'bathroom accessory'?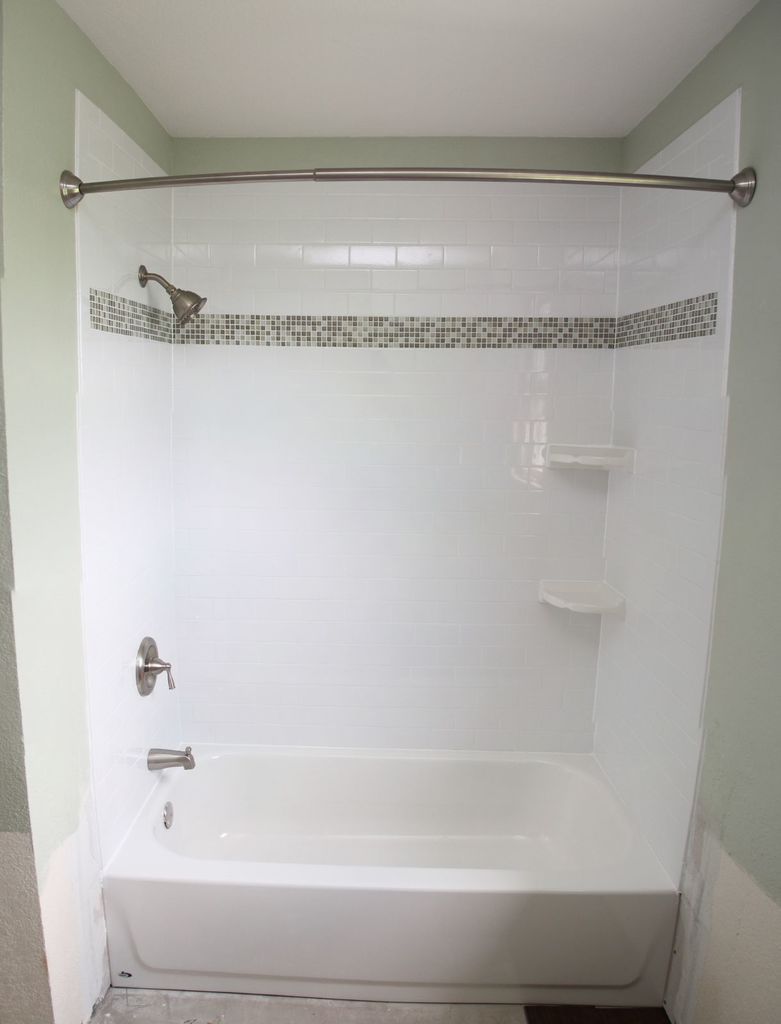
(x1=138, y1=263, x2=207, y2=326)
